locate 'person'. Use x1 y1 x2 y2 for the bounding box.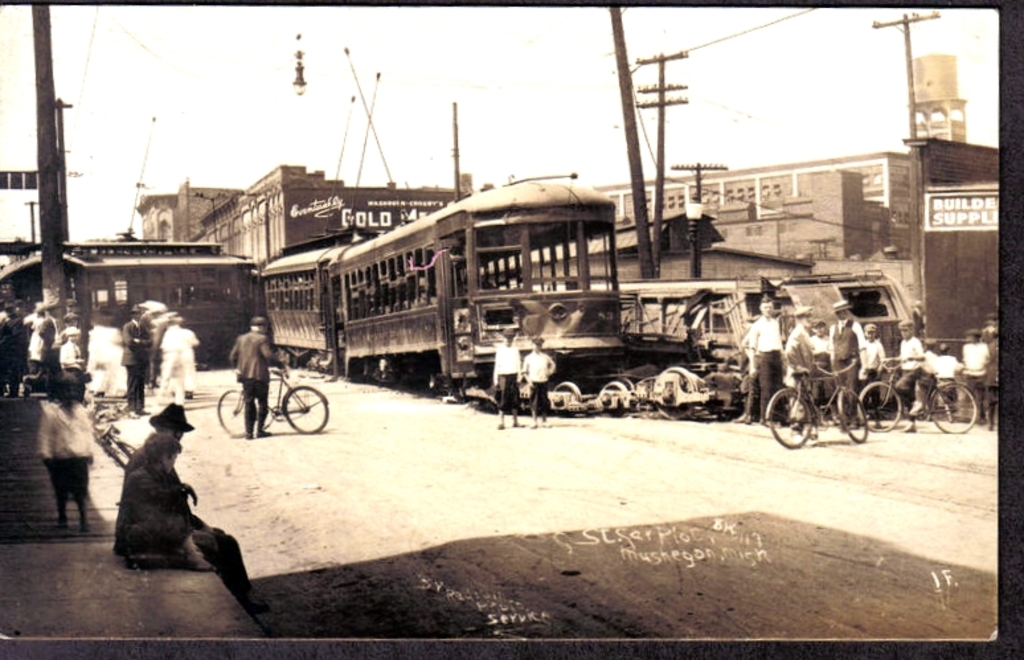
234 315 275 430.
